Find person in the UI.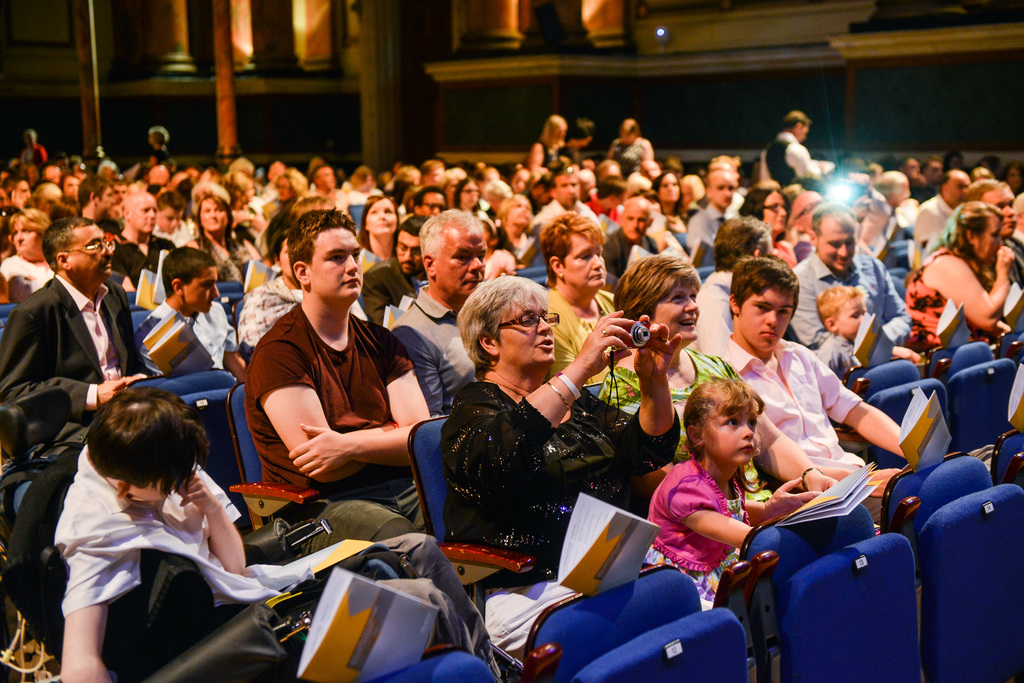
UI element at [228,160,256,181].
